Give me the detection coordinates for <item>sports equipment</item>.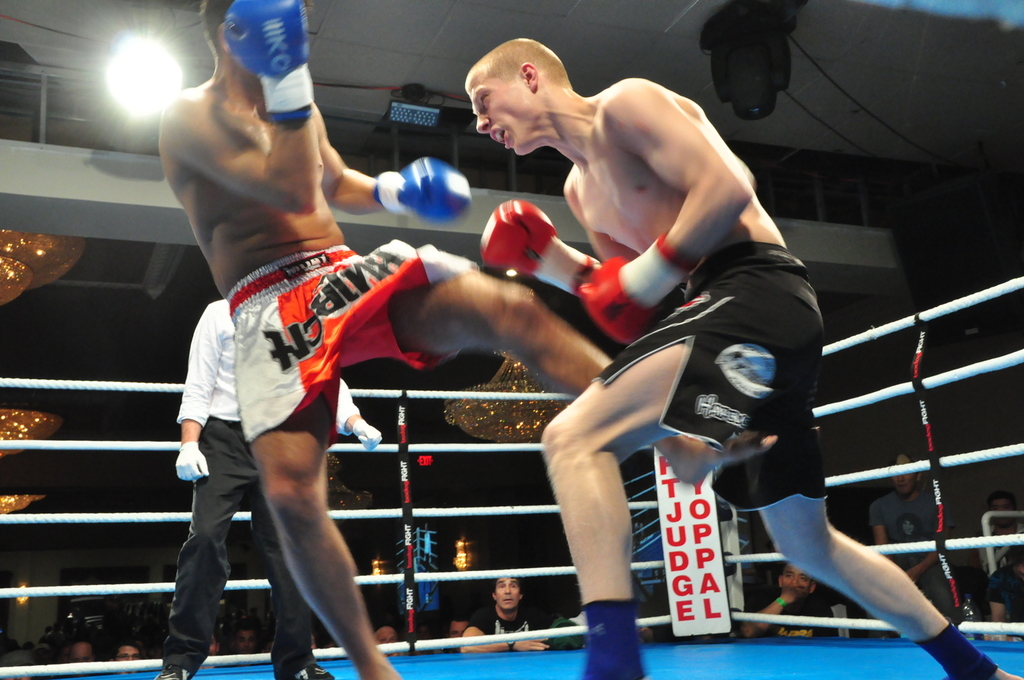
371,155,474,227.
